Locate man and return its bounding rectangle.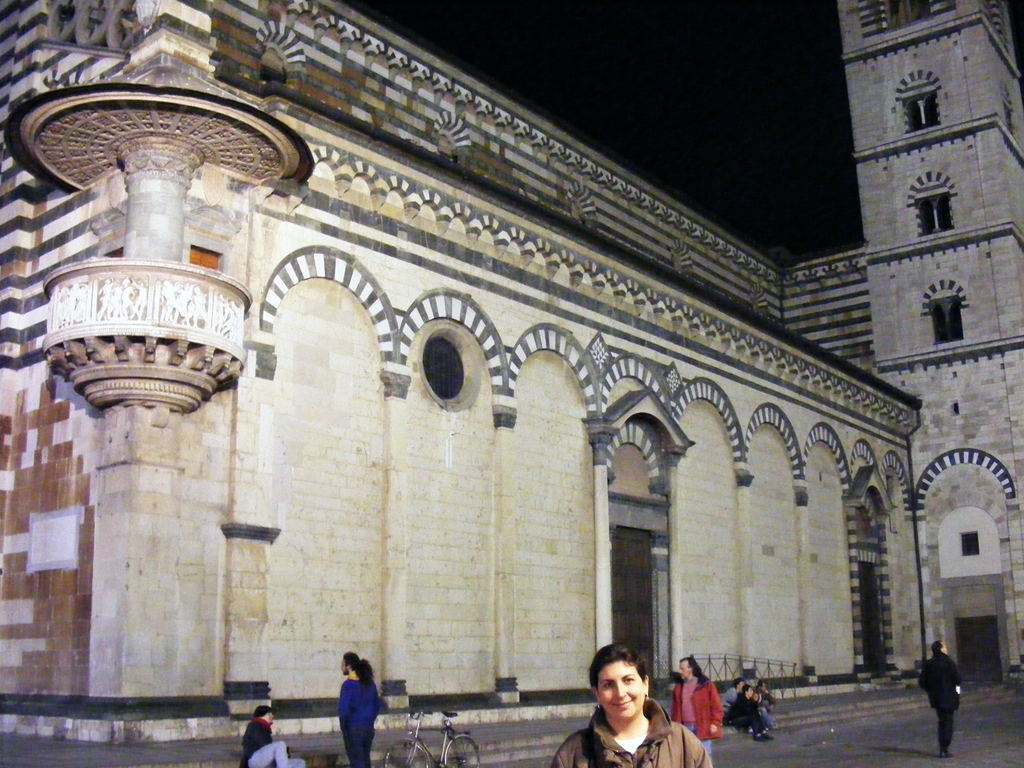
[244,707,307,767].
